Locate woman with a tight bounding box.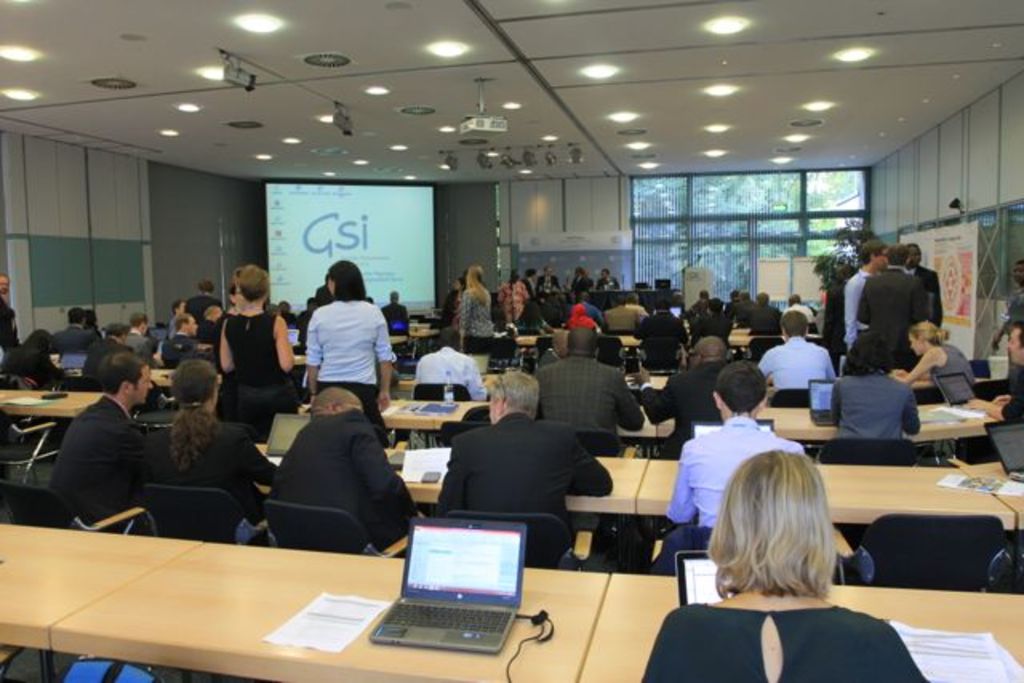
[298,250,390,433].
